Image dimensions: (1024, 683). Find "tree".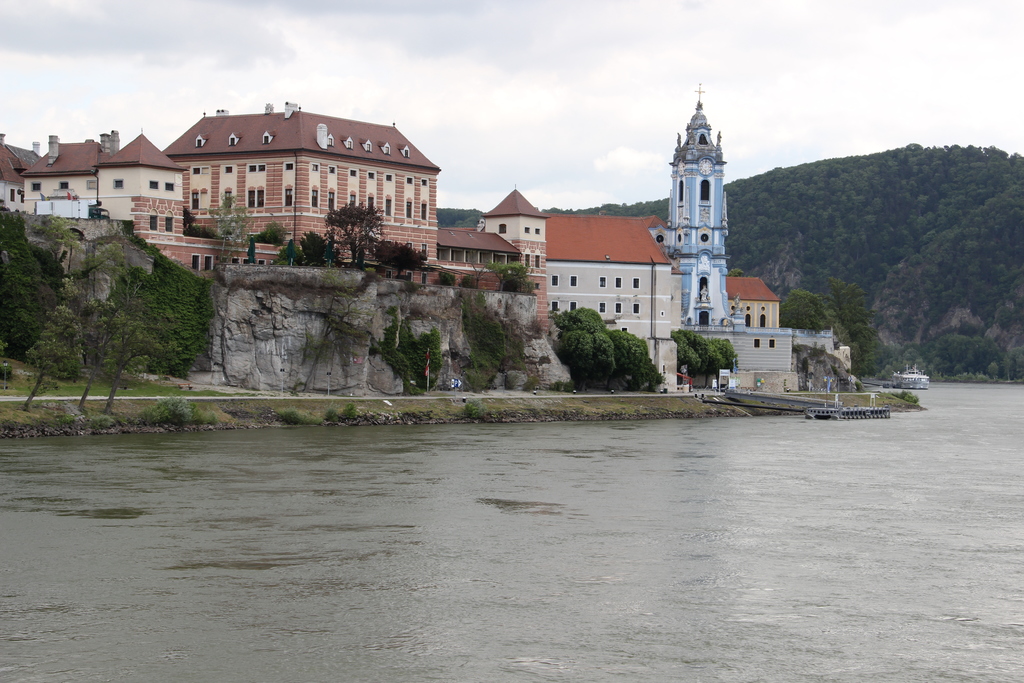
BBox(371, 241, 428, 279).
